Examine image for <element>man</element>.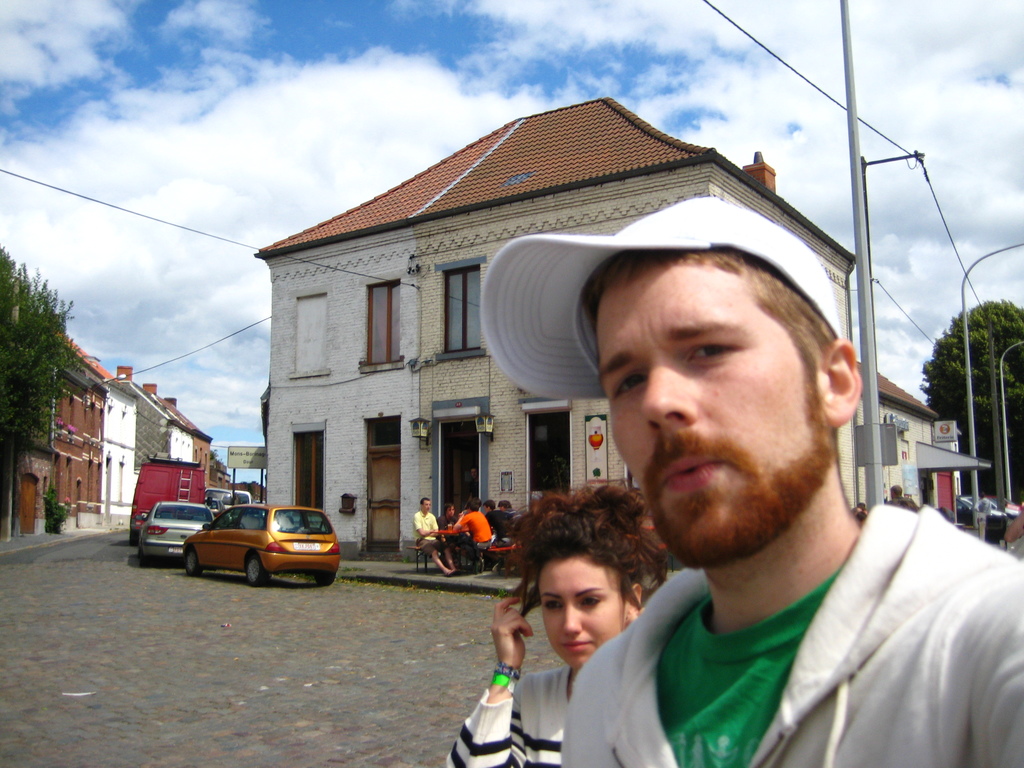
Examination result: bbox=[410, 495, 464, 576].
